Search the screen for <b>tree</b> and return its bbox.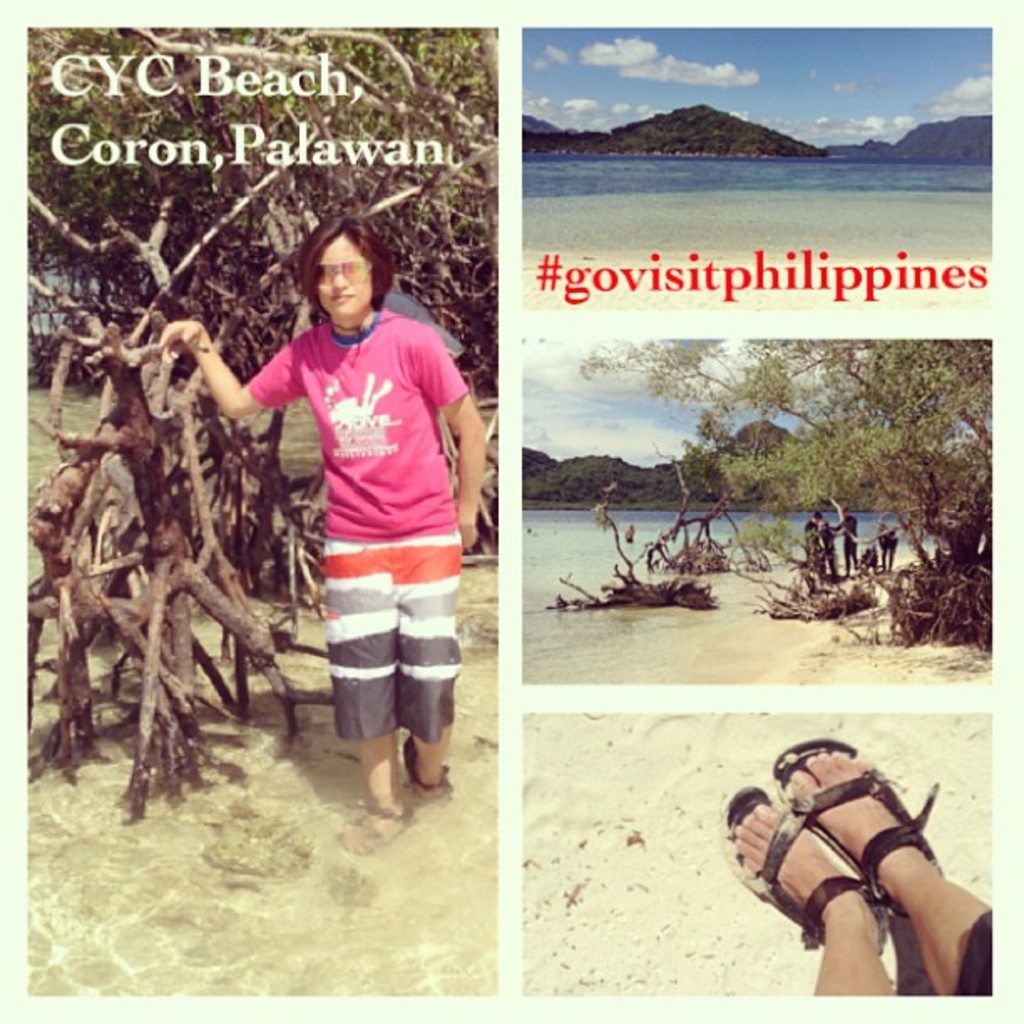
Found: left=25, top=17, right=500, bottom=833.
